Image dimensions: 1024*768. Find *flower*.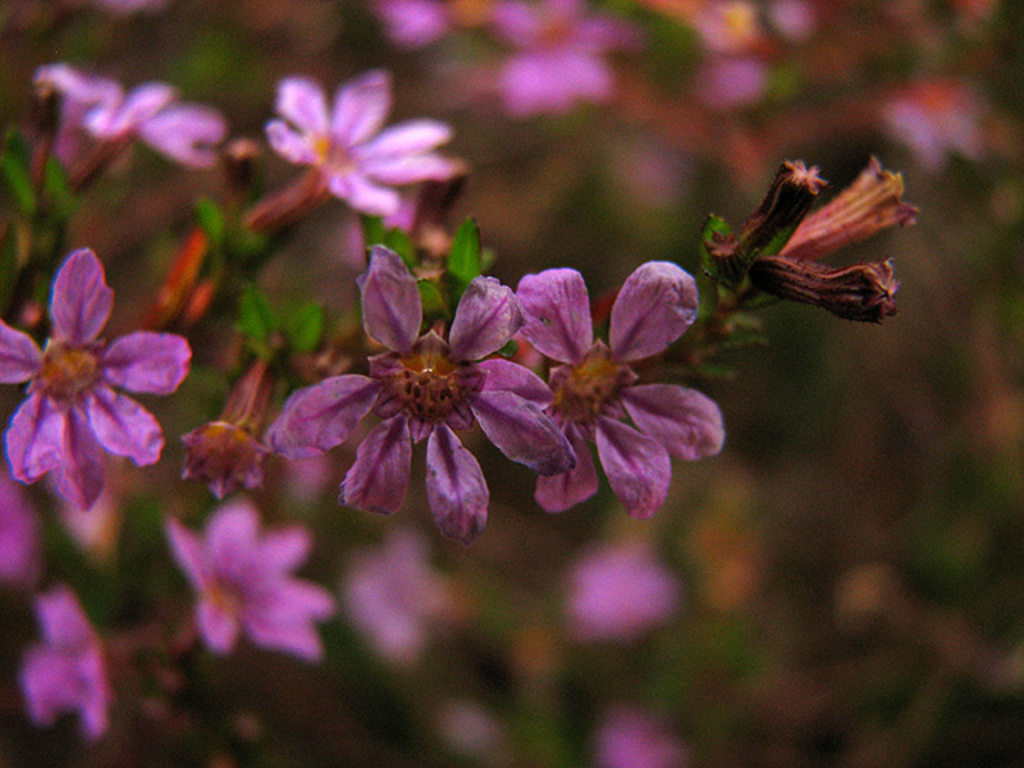
[872,77,982,160].
